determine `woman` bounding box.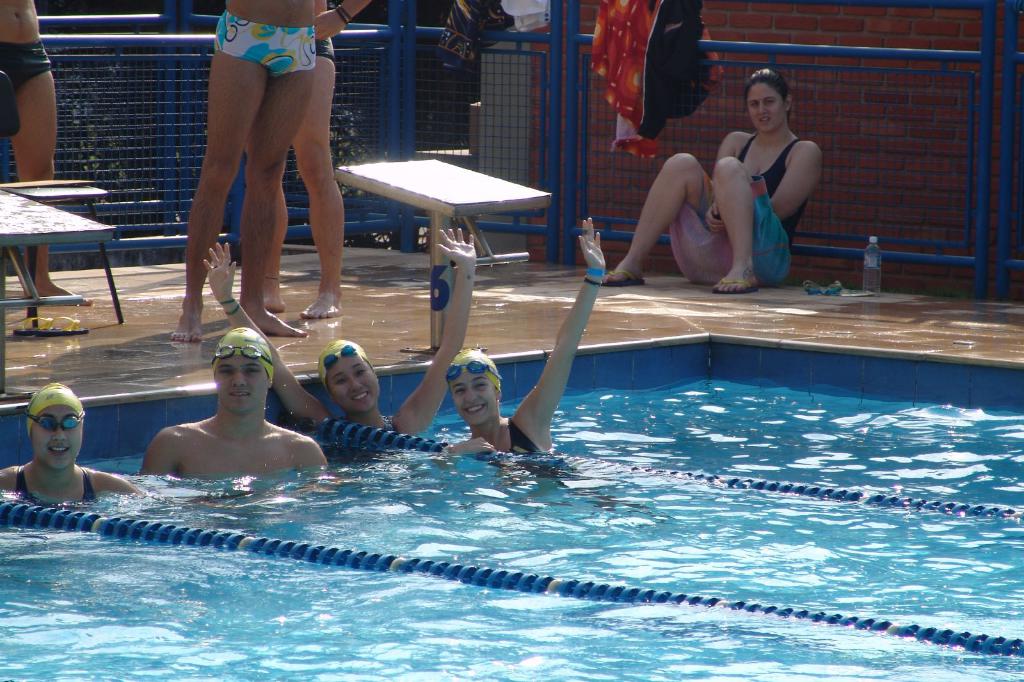
Determined: Rect(622, 74, 824, 294).
